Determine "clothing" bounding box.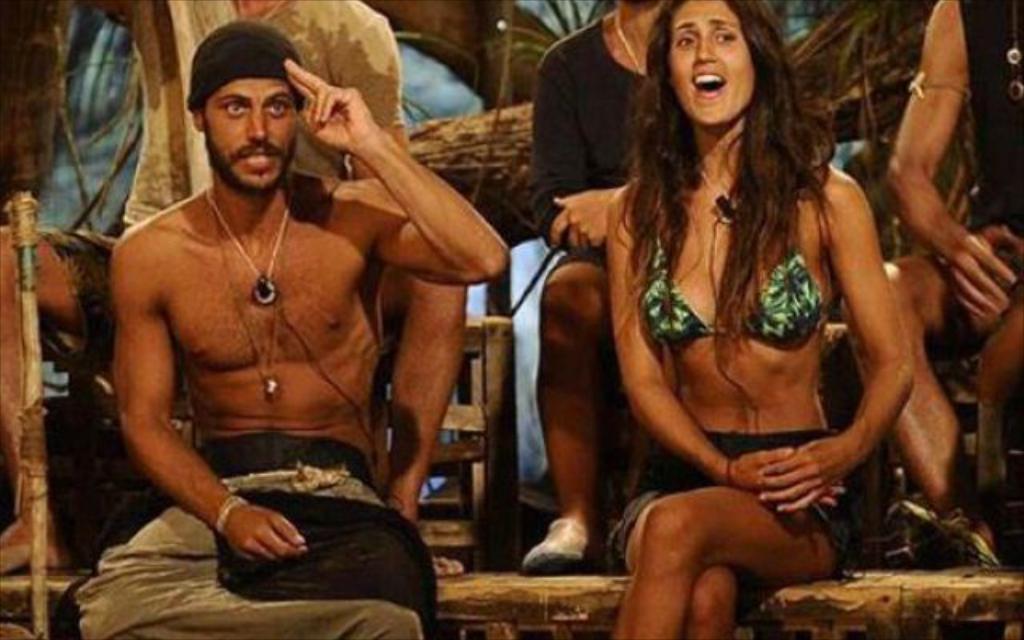
Determined: {"left": 104, "top": 0, "right": 395, "bottom": 229}.
